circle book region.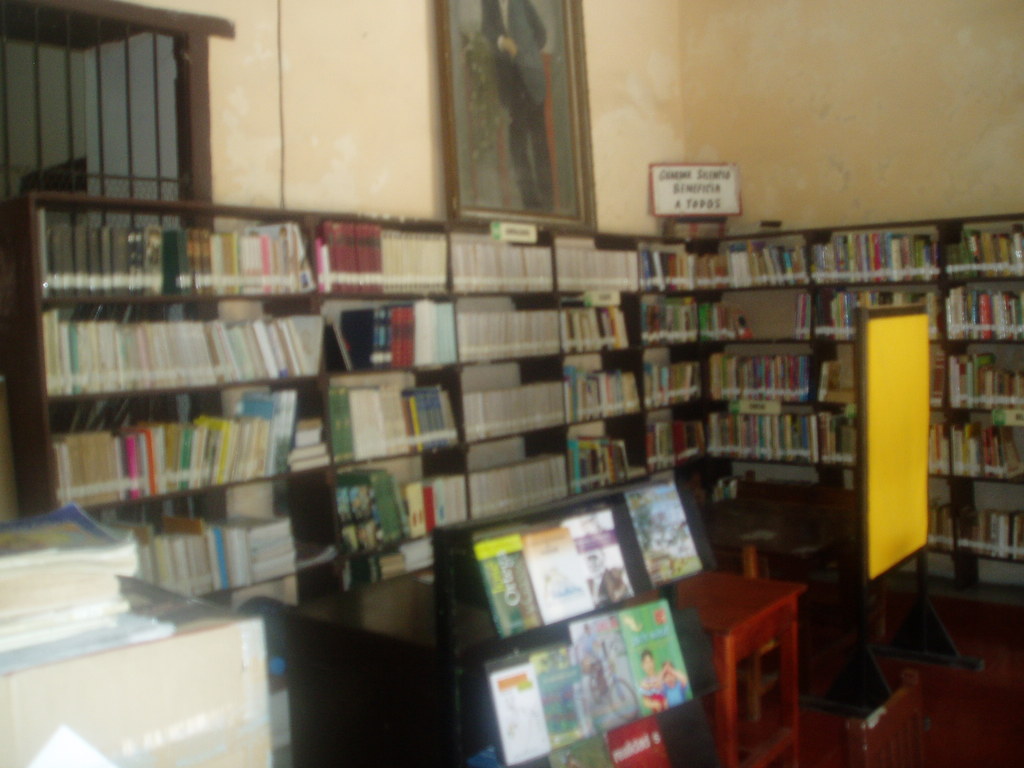
Region: [90, 227, 108, 304].
